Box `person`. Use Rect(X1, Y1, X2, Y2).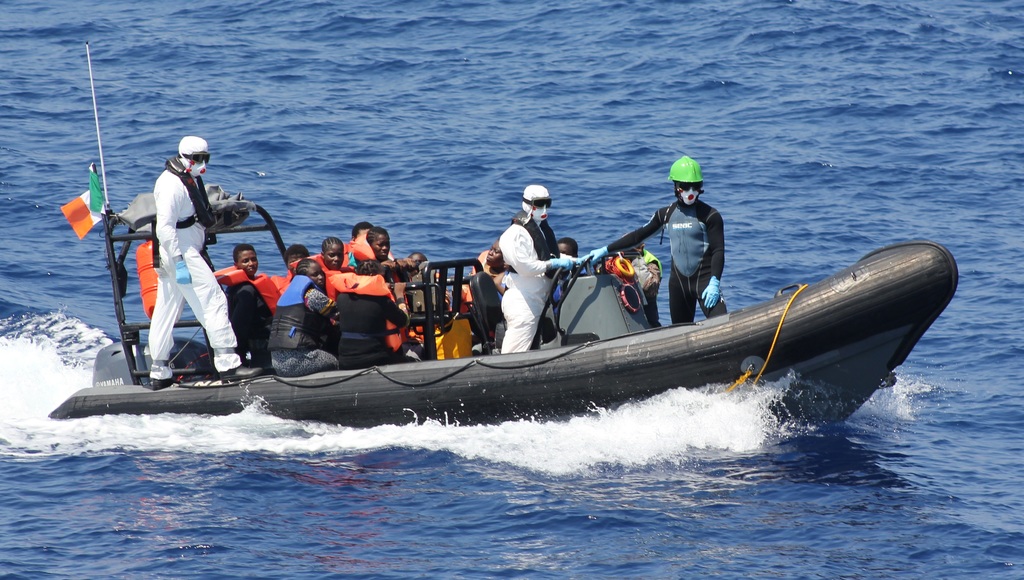
Rect(218, 243, 269, 275).
